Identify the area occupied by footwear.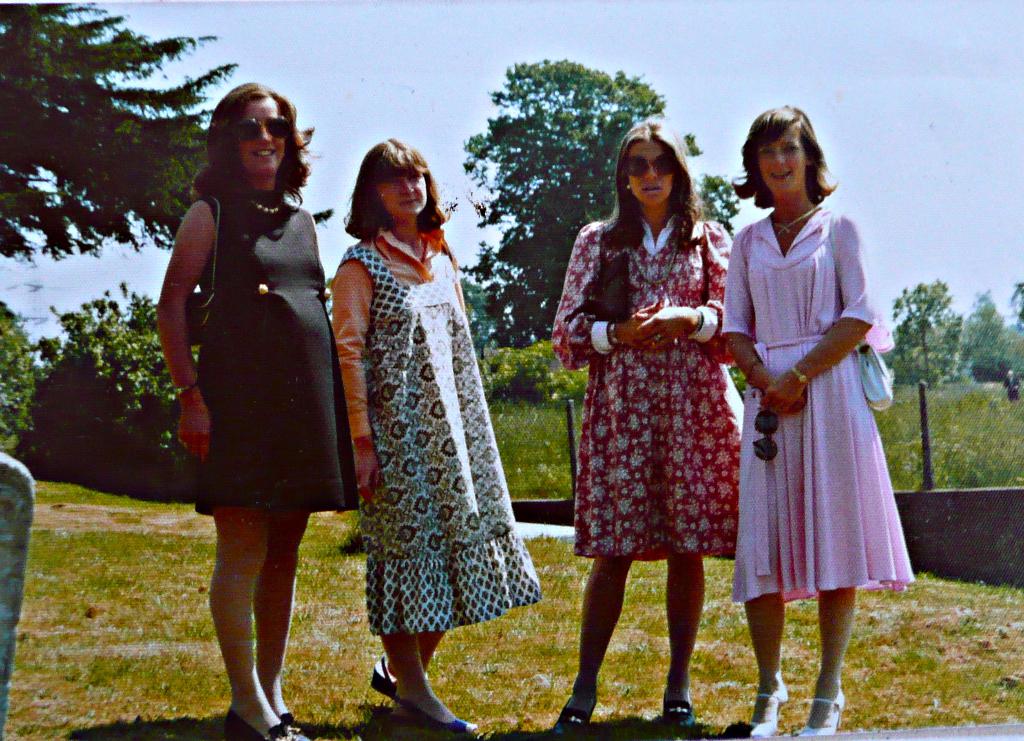
Area: x1=223 y1=703 x2=306 y2=740.
